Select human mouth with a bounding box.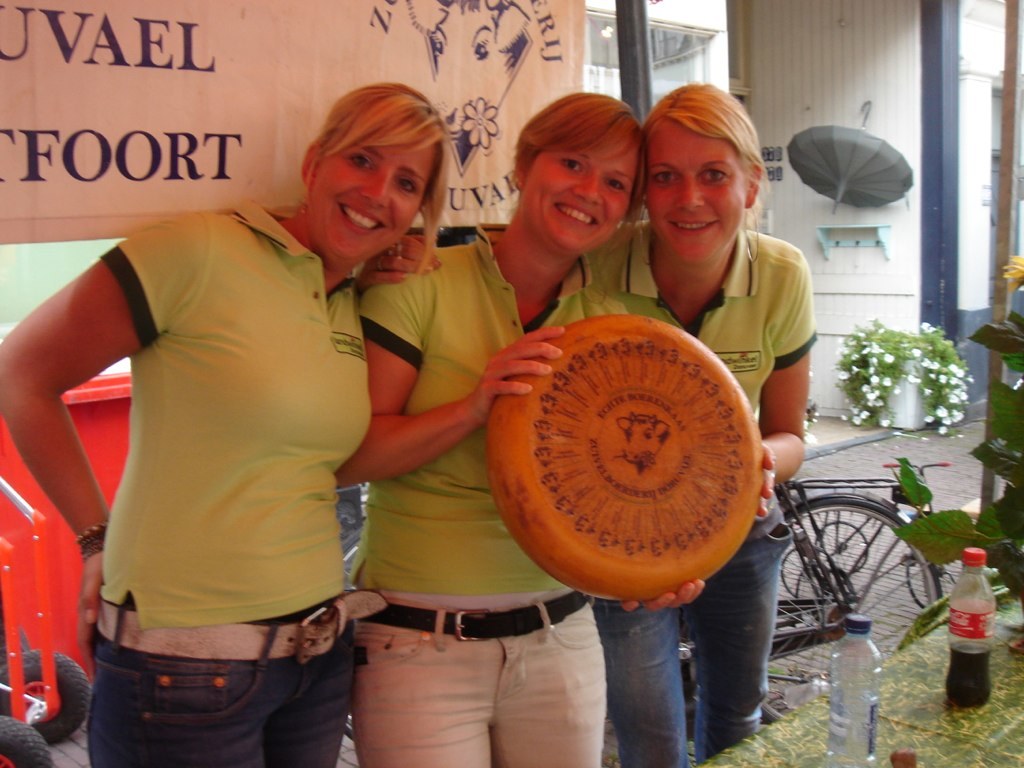
[x1=672, y1=210, x2=720, y2=235].
